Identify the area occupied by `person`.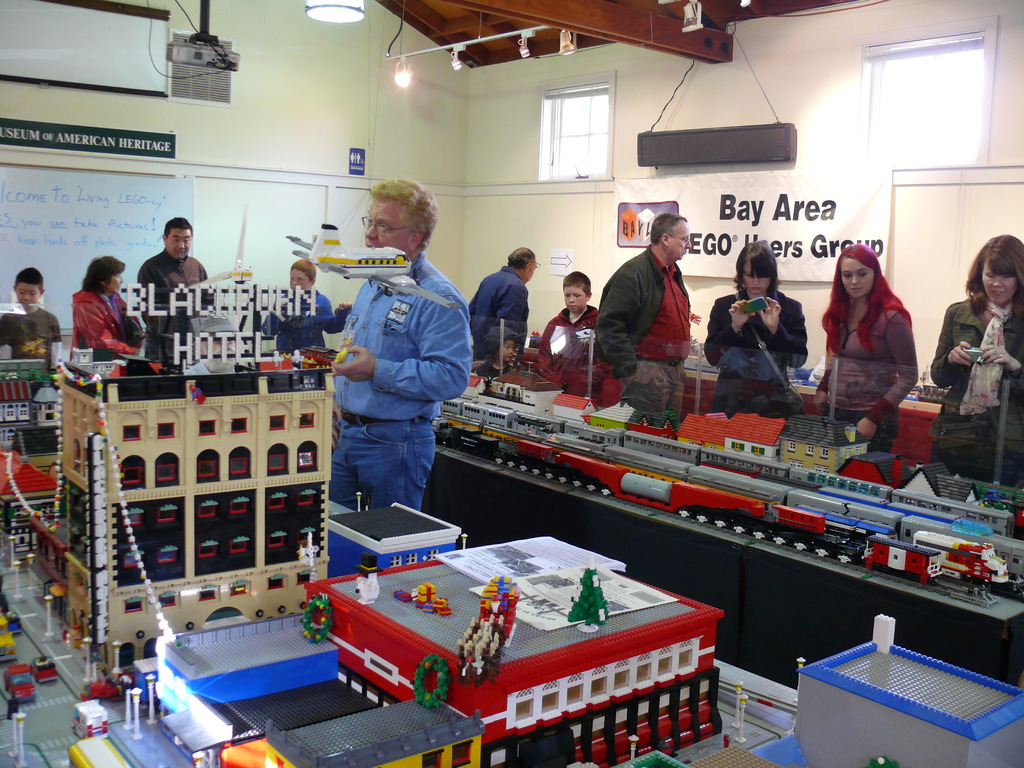
Area: {"left": 535, "top": 272, "right": 609, "bottom": 399}.
